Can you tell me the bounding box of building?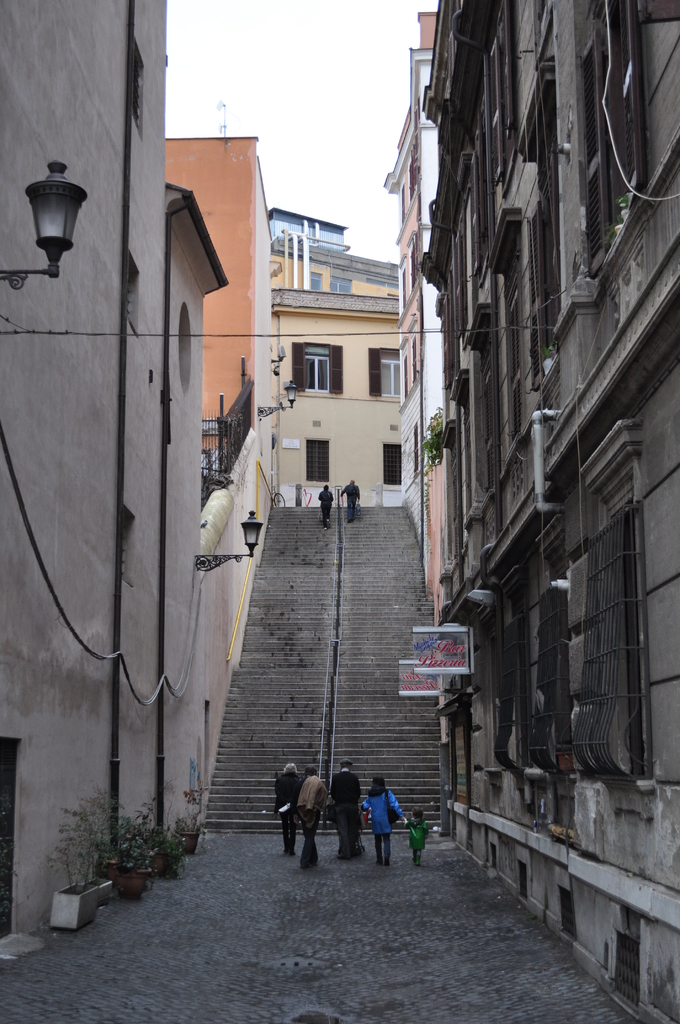
[381,12,448,615].
